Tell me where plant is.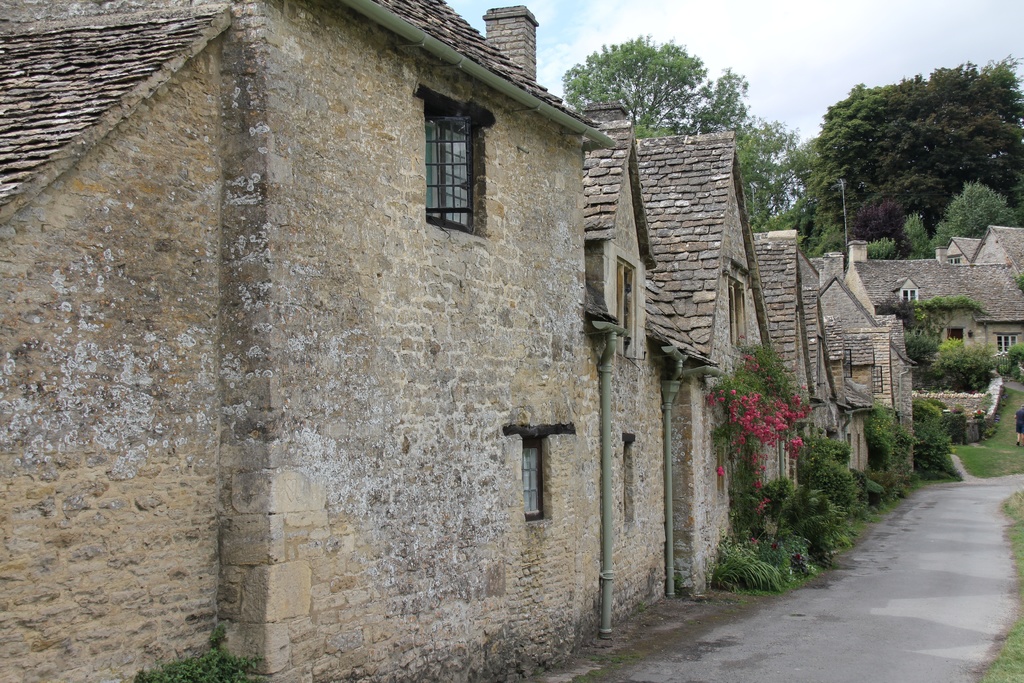
plant is at {"x1": 712, "y1": 532, "x2": 792, "y2": 598}.
